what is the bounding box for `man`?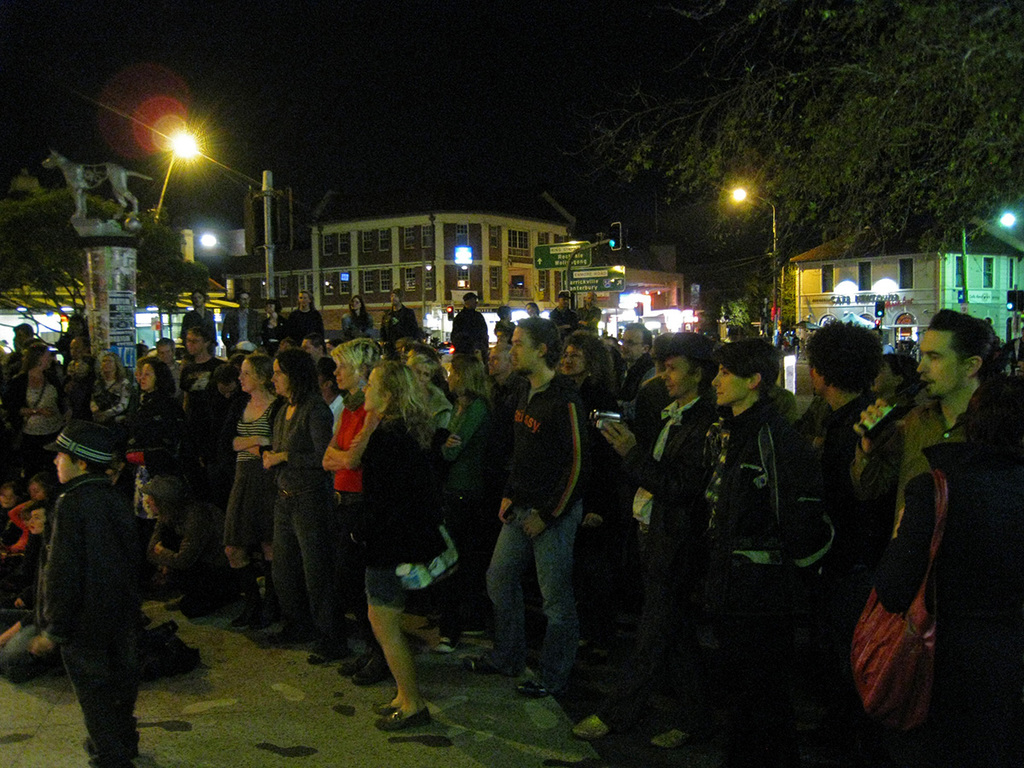
pyautogui.locateOnScreen(183, 293, 218, 346).
